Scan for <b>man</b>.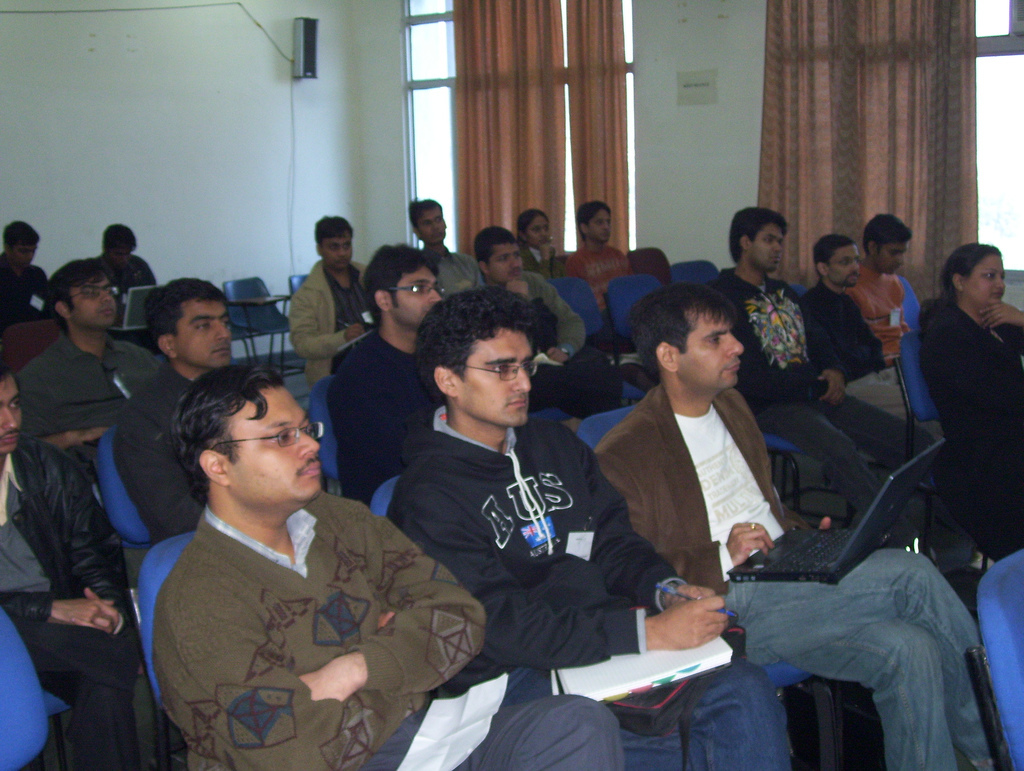
Scan result: {"left": 0, "top": 364, "right": 182, "bottom": 770}.
